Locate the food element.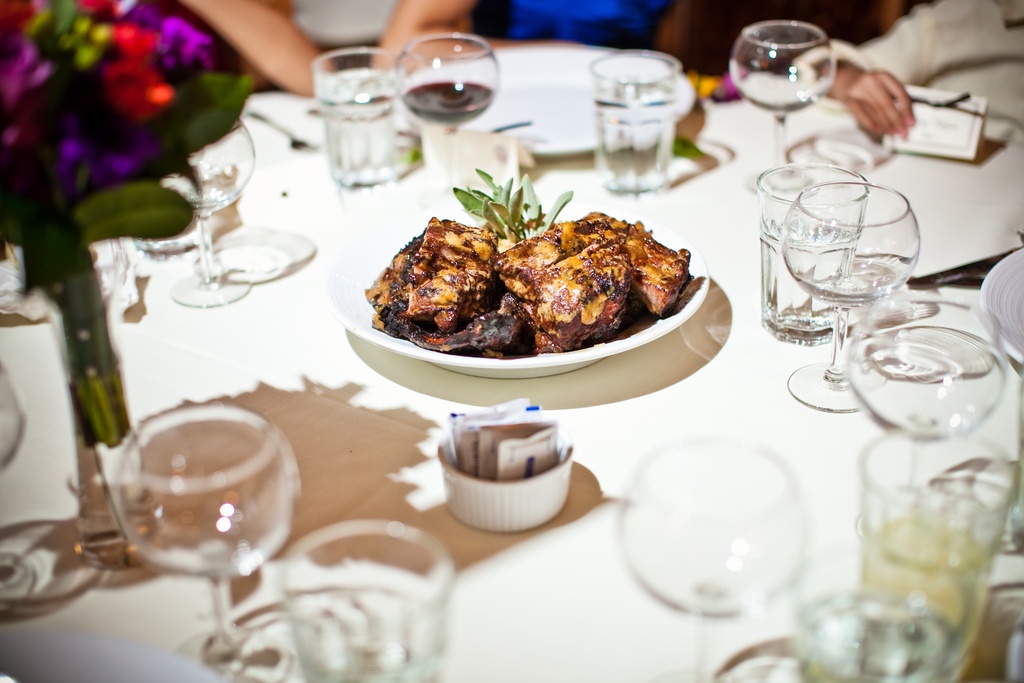
Element bbox: (left=355, top=188, right=700, bottom=357).
